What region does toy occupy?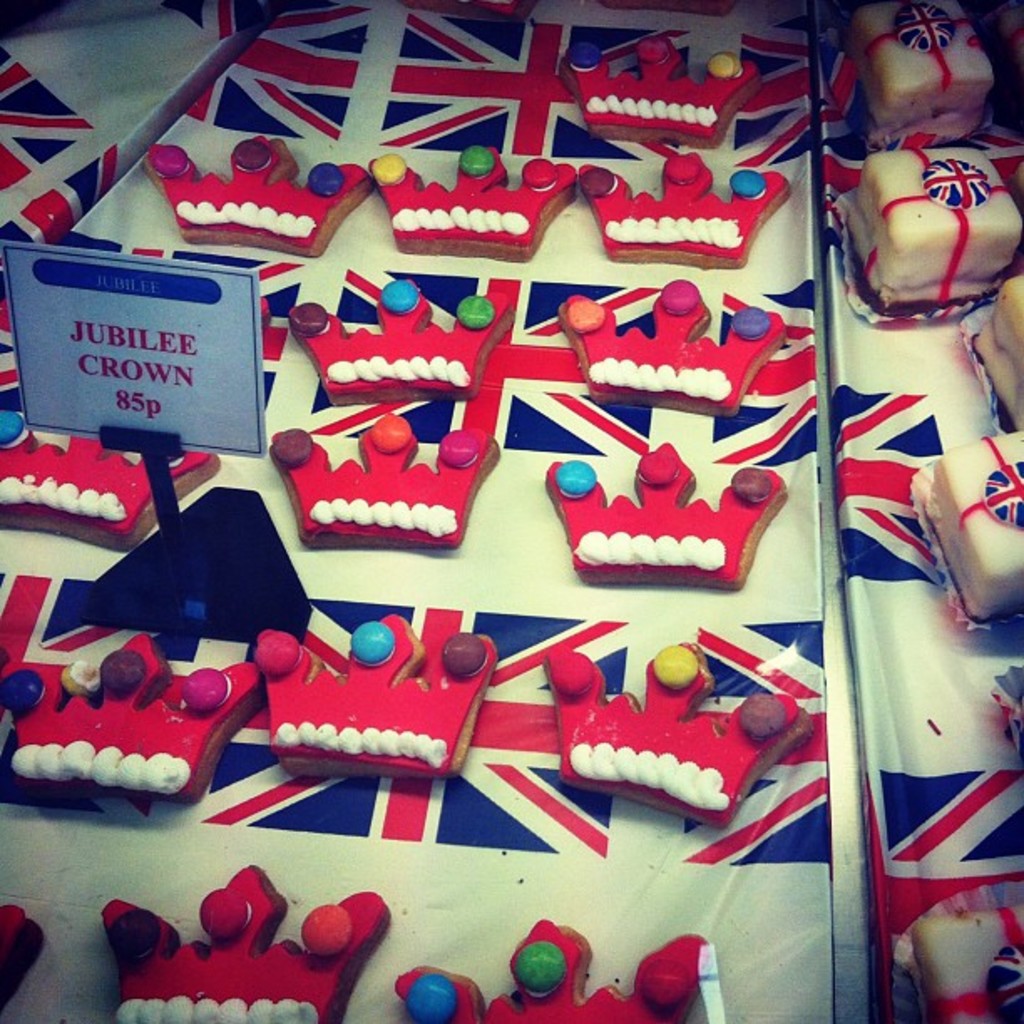
l=131, t=134, r=368, b=259.
